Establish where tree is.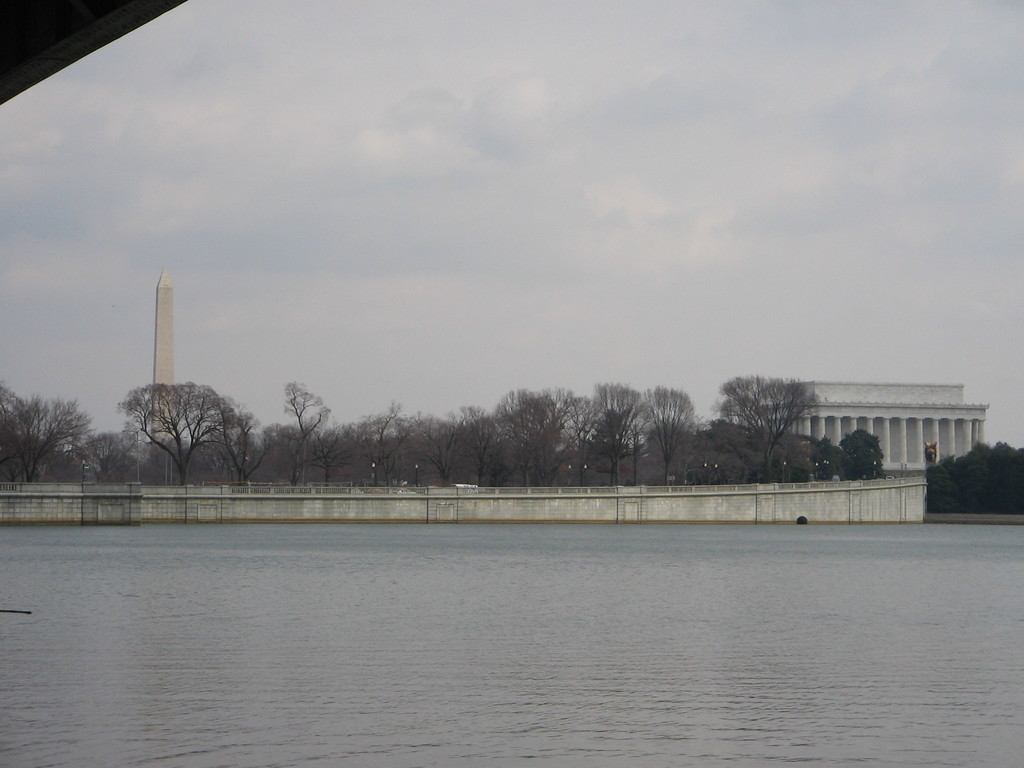
Established at left=452, top=397, right=512, bottom=494.
